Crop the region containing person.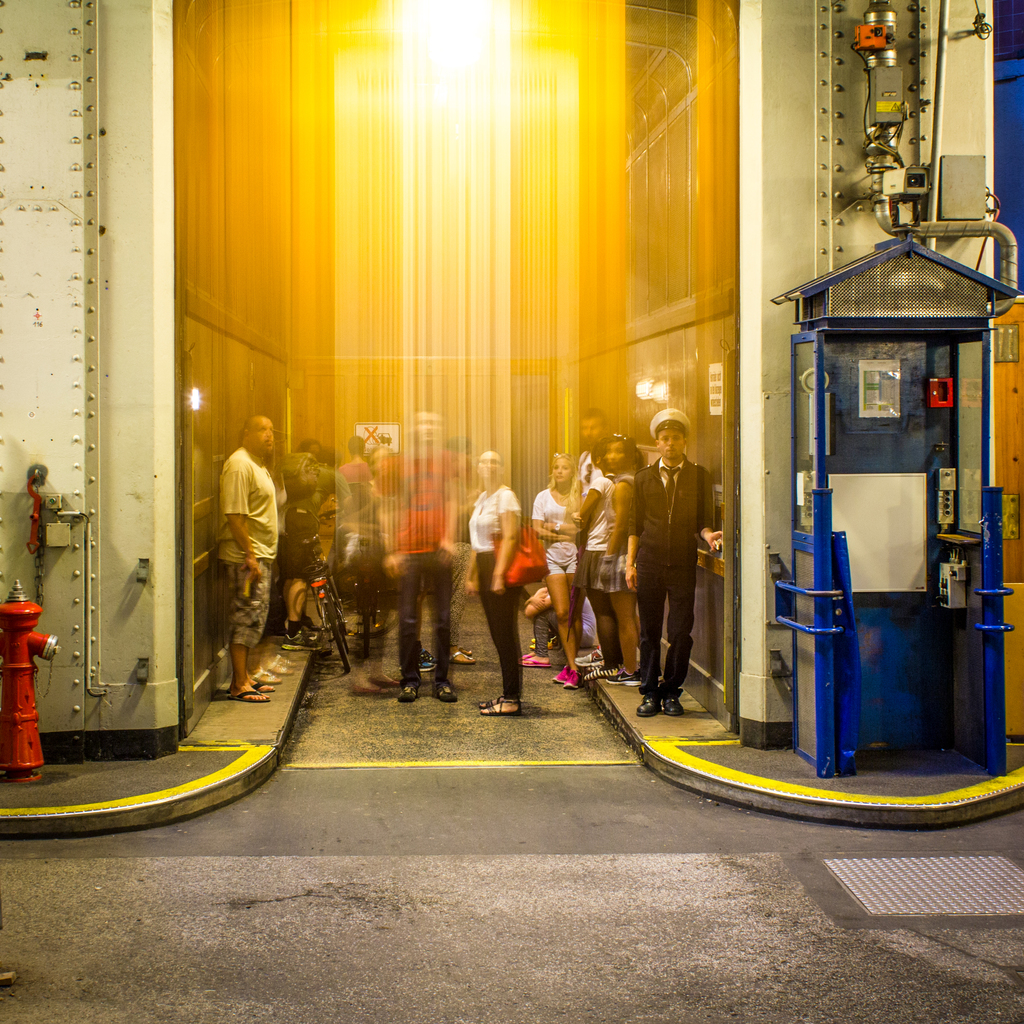
Crop region: locate(627, 396, 727, 723).
